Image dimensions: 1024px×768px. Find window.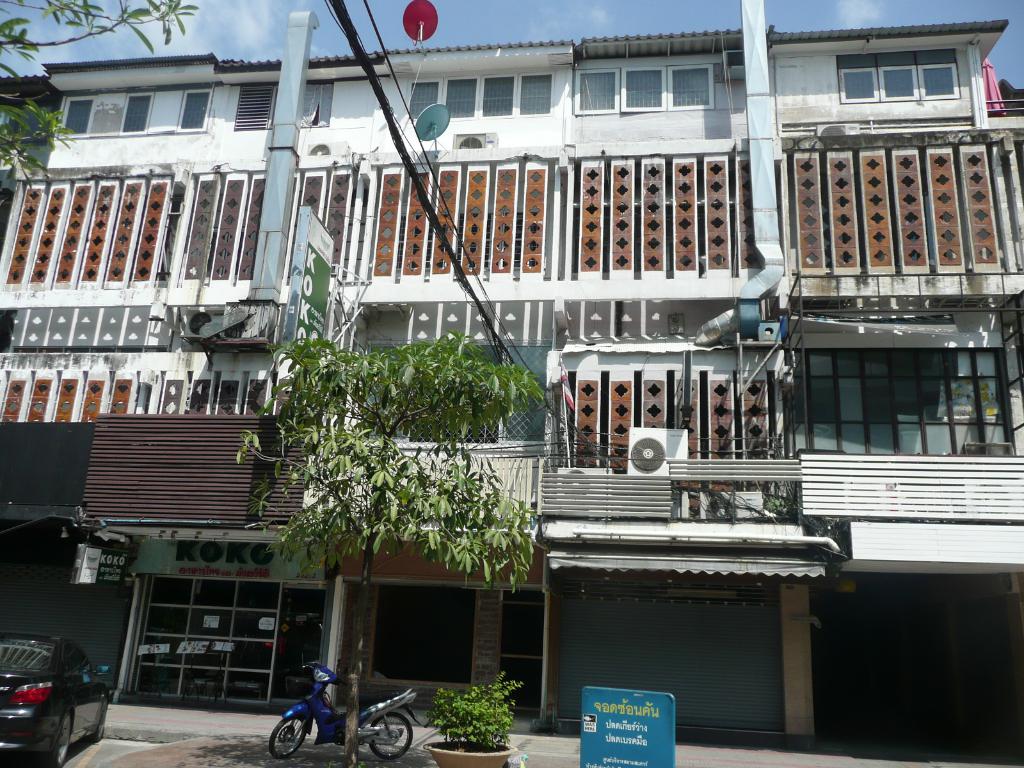
left=301, top=84, right=332, bottom=125.
